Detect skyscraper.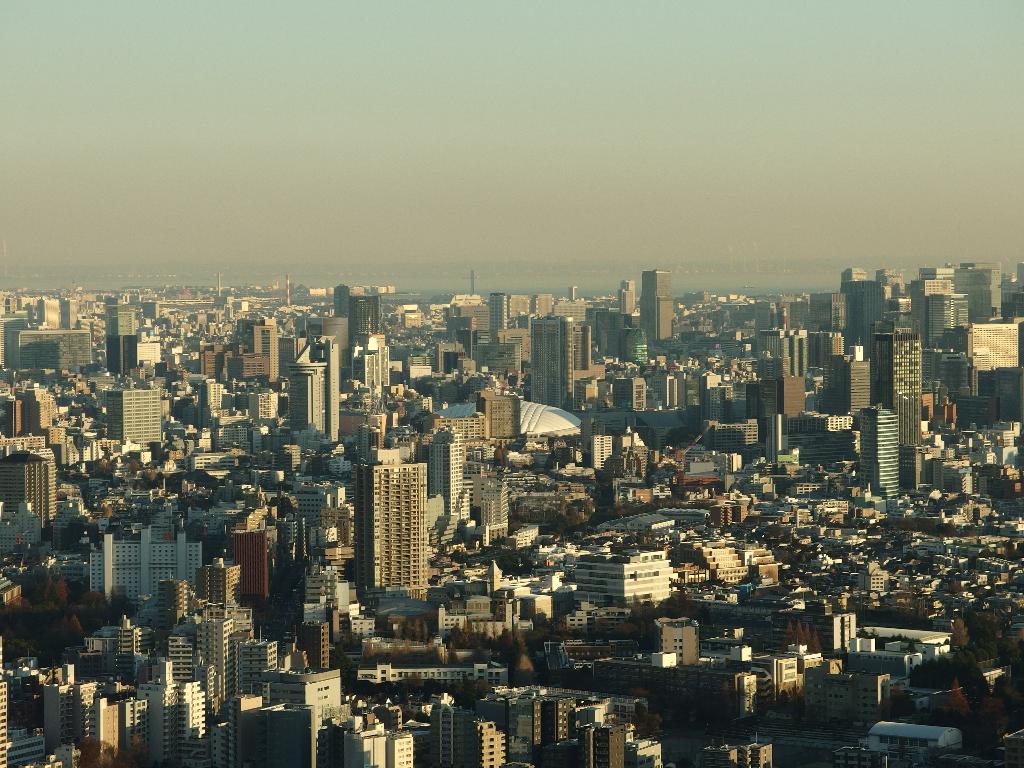
Detected at (847,267,889,344).
